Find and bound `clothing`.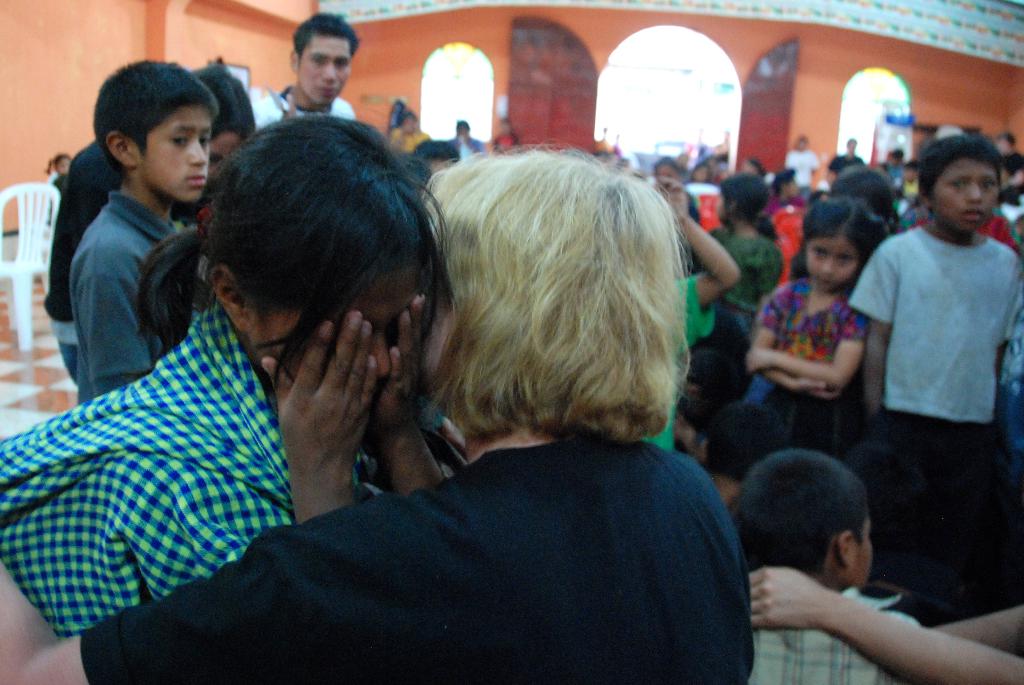
Bound: left=786, top=147, right=820, bottom=198.
